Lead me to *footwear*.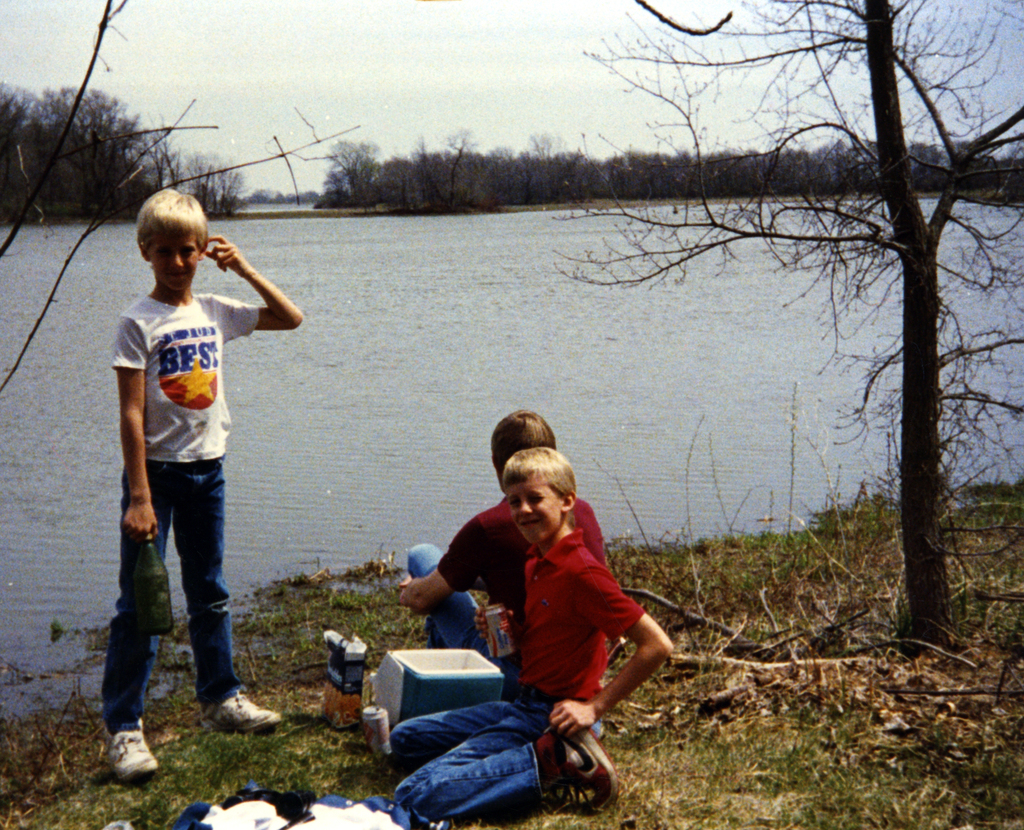
Lead to detection(554, 717, 625, 813).
